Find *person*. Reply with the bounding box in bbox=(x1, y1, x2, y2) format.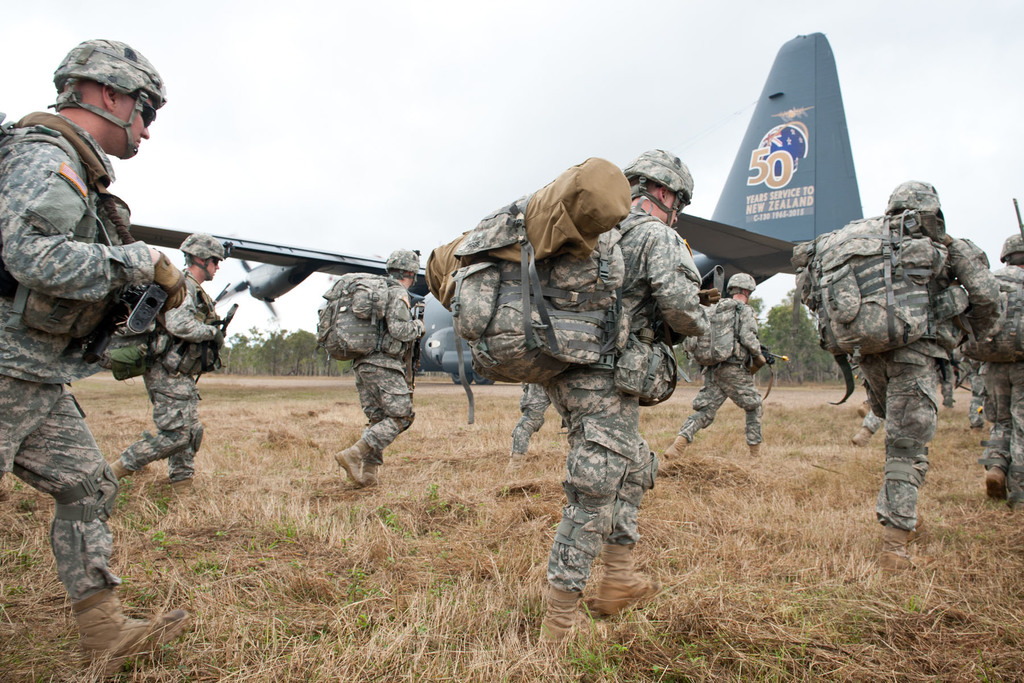
bbox=(508, 383, 556, 457).
